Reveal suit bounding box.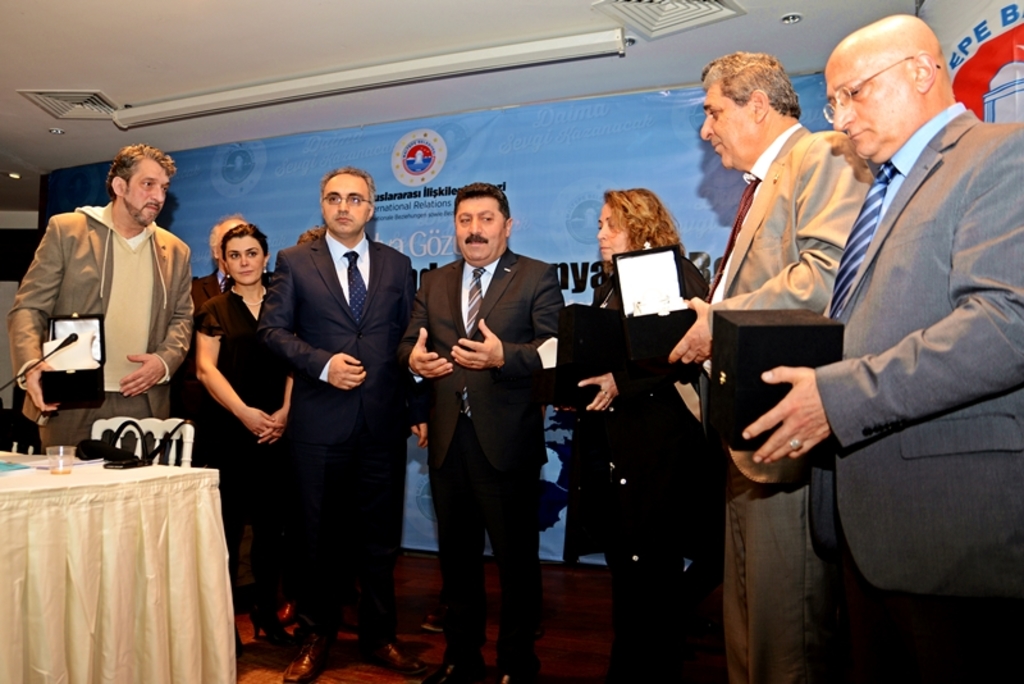
Revealed: 413:175:553:665.
